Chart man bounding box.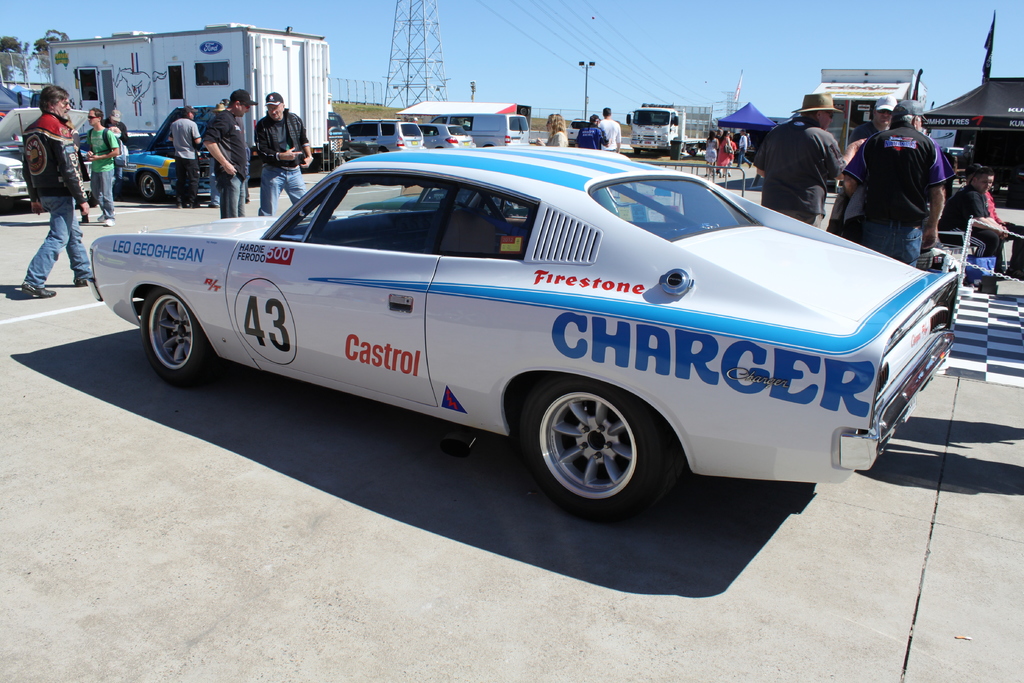
Charted: <region>166, 106, 205, 205</region>.
